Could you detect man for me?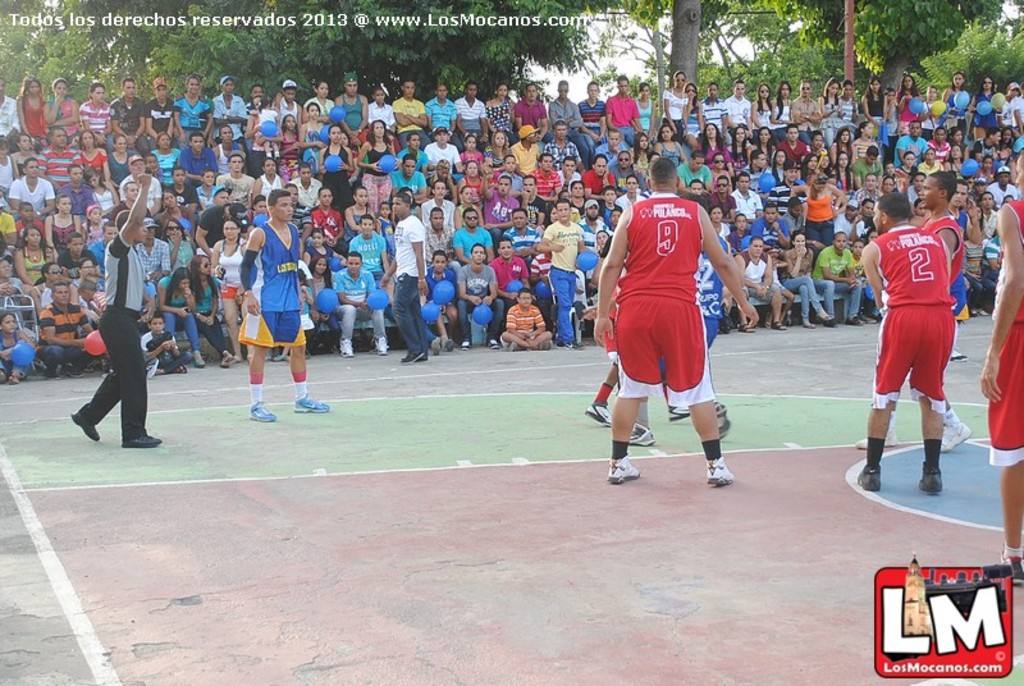
Detection result: (x1=453, y1=206, x2=490, y2=244).
